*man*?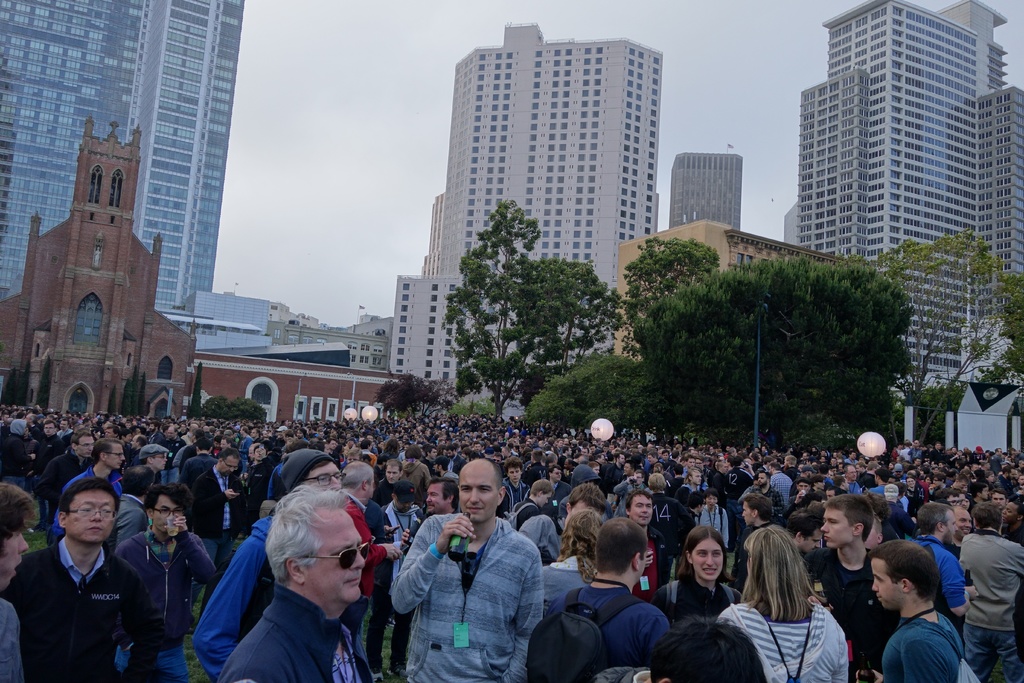
<box>246,443,267,520</box>
